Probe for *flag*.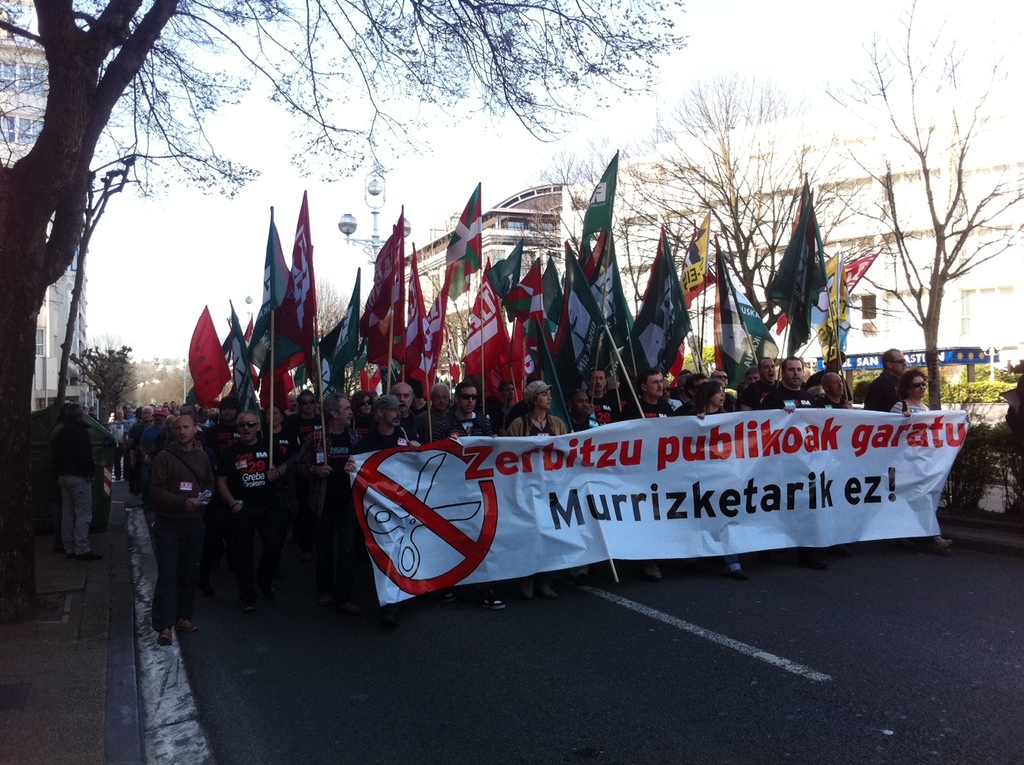
Probe result: [x1=490, y1=247, x2=521, y2=297].
